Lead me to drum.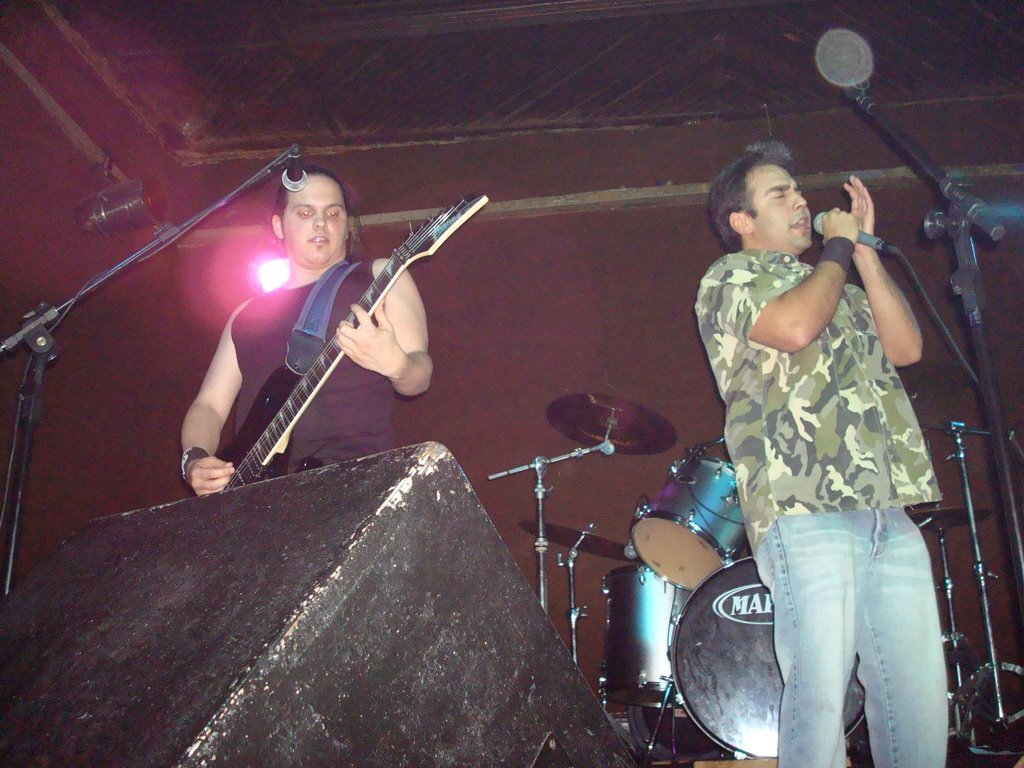
Lead to select_region(631, 454, 747, 593).
